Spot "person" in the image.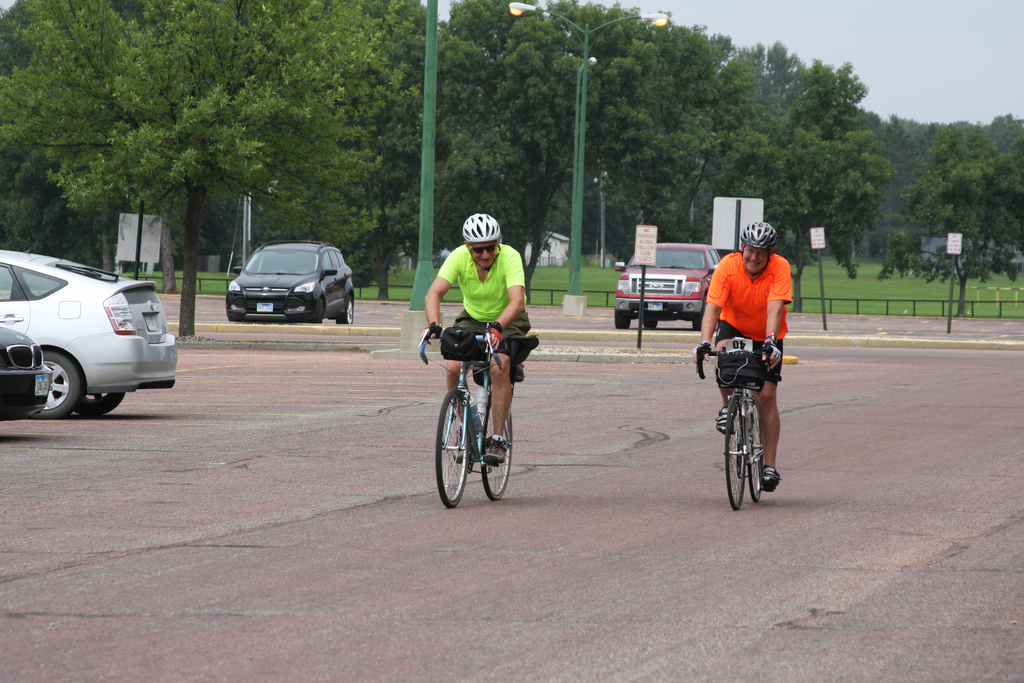
"person" found at select_region(707, 227, 797, 500).
